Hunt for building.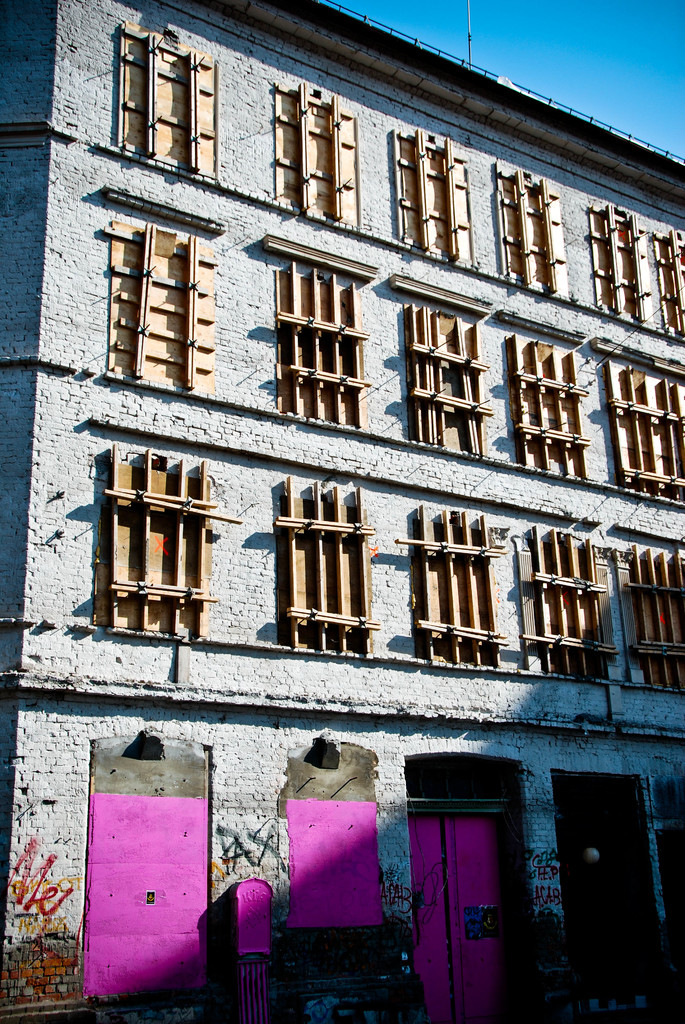
Hunted down at {"x1": 0, "y1": 1, "x2": 684, "y2": 1023}.
